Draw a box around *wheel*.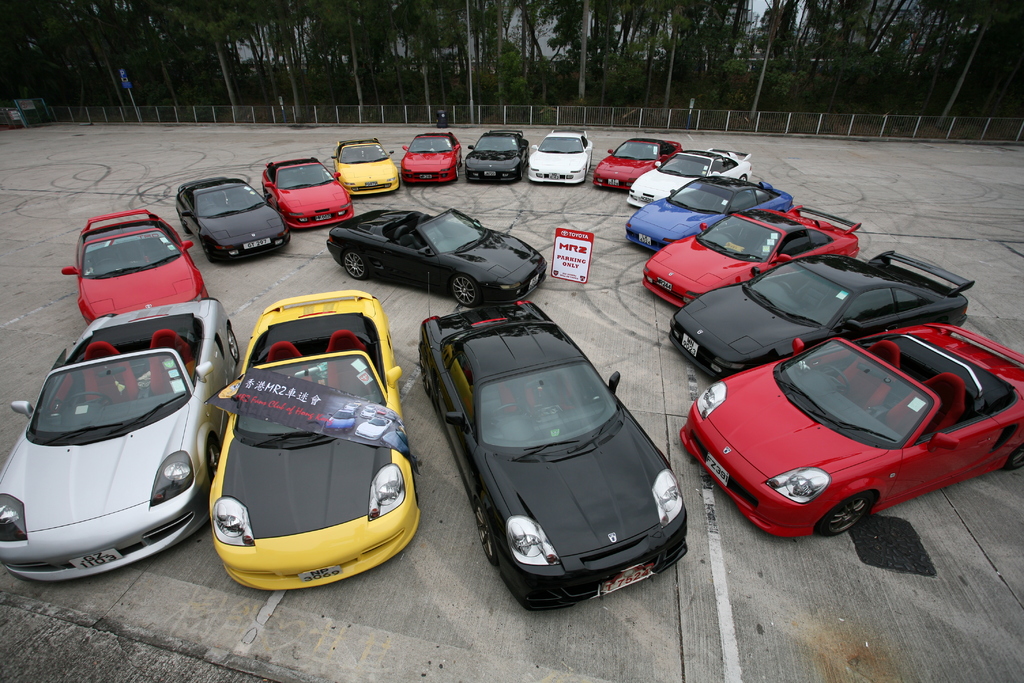
pyautogui.locateOnScreen(420, 357, 429, 397).
